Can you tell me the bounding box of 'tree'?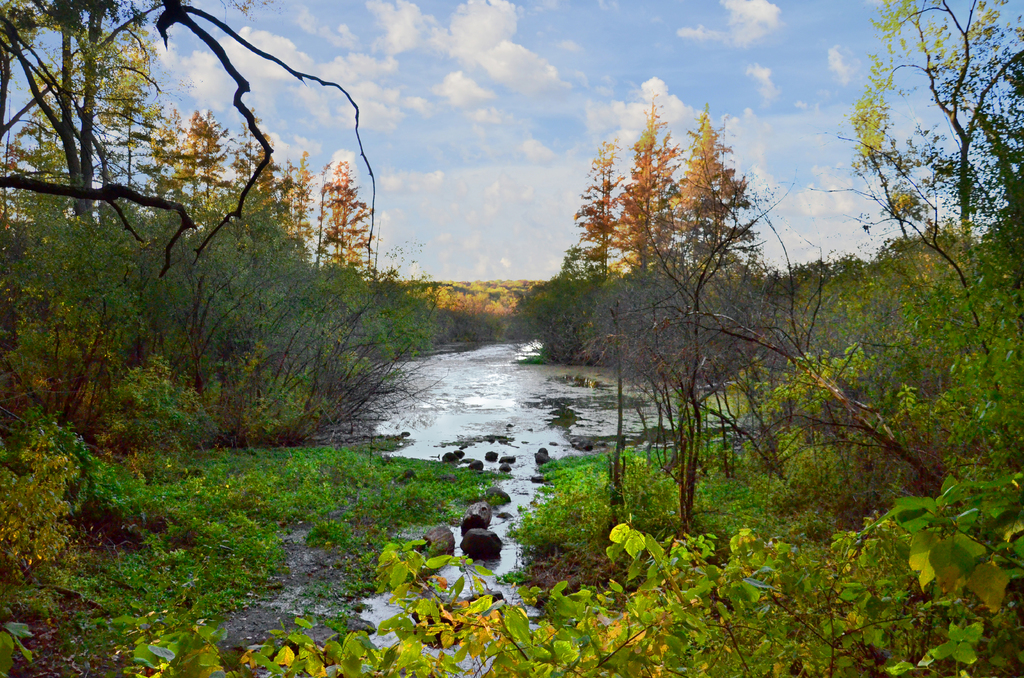
l=668, t=106, r=761, b=272.
